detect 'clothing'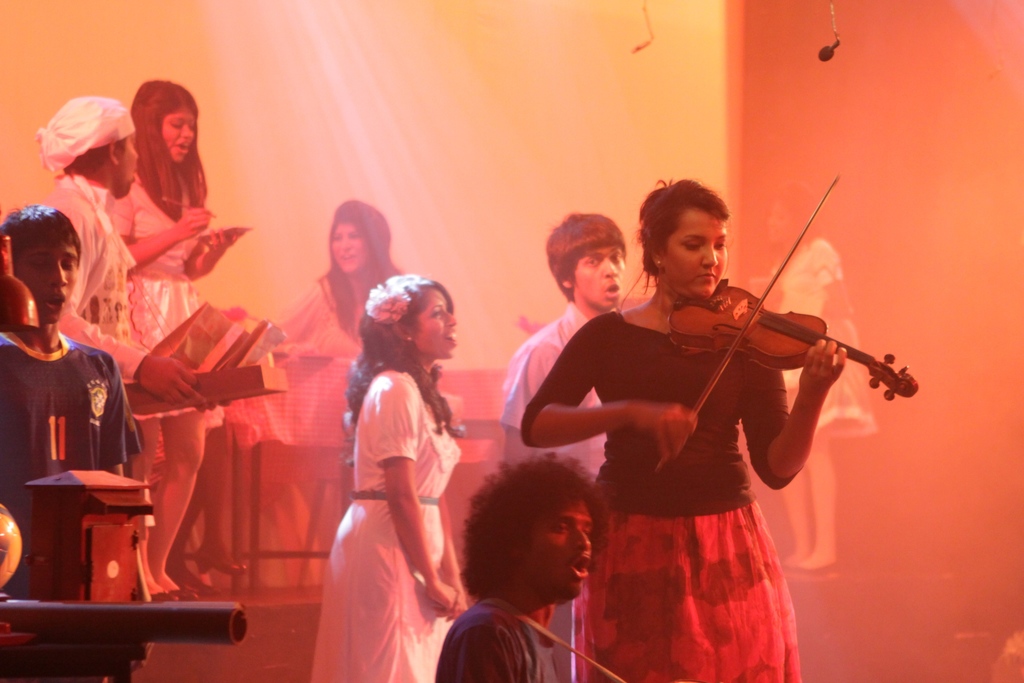
crop(0, 340, 140, 605)
